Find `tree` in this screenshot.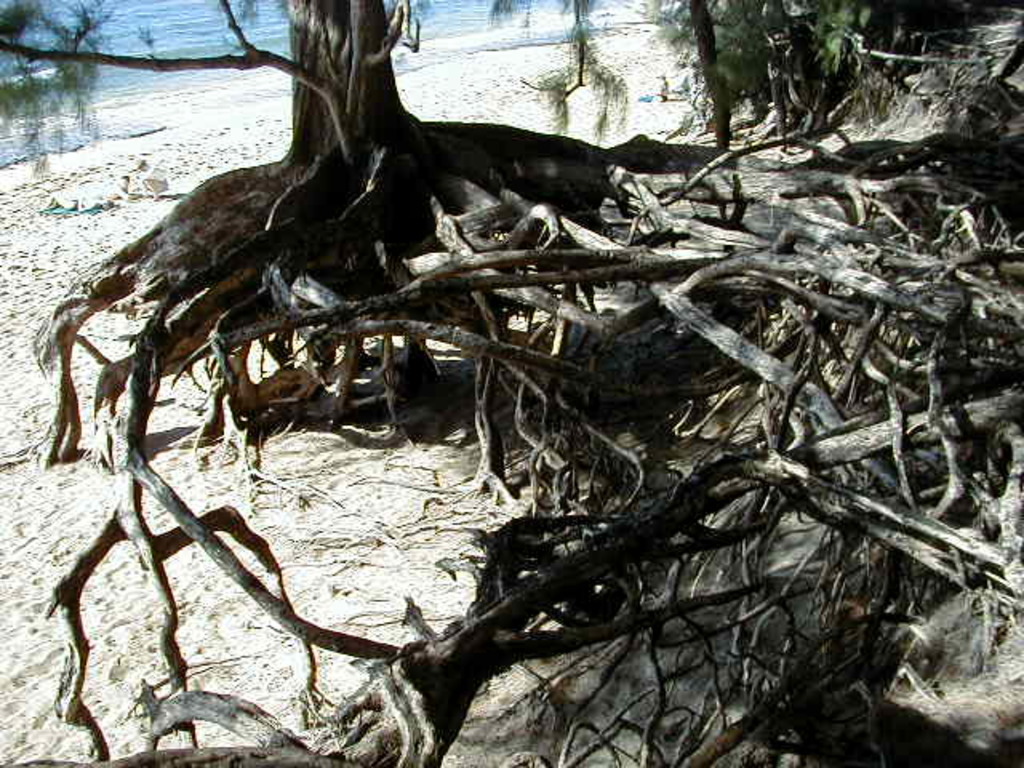
The bounding box for `tree` is box(515, 0, 1014, 152).
